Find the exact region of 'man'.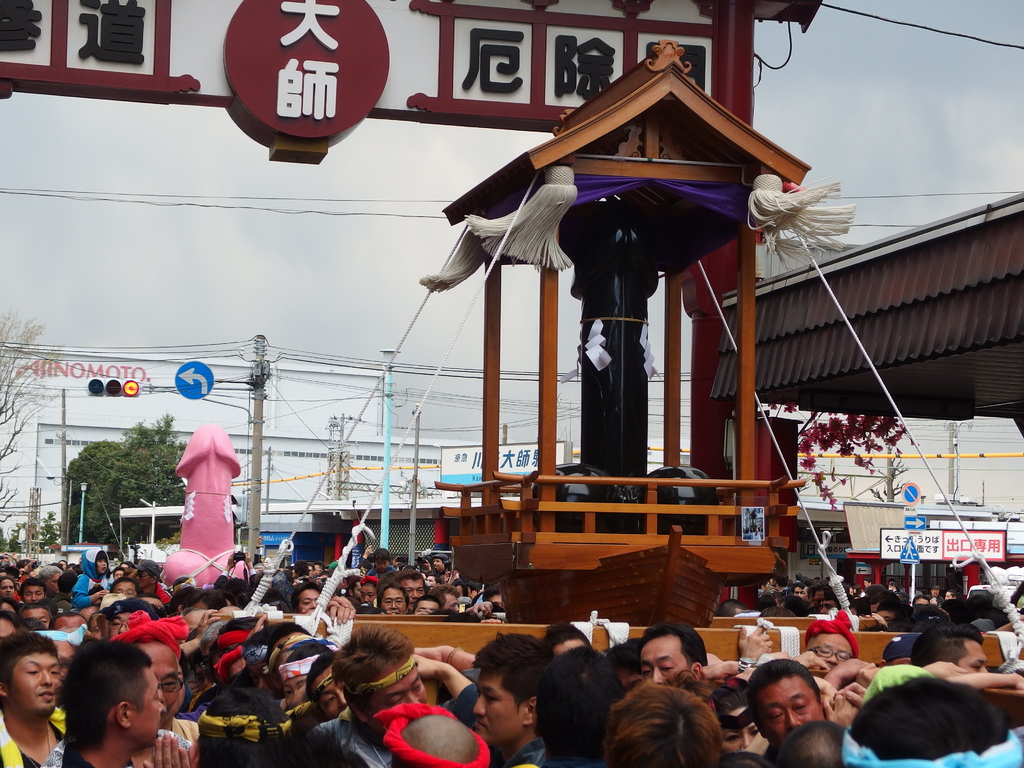
Exact region: 282 627 427 767.
